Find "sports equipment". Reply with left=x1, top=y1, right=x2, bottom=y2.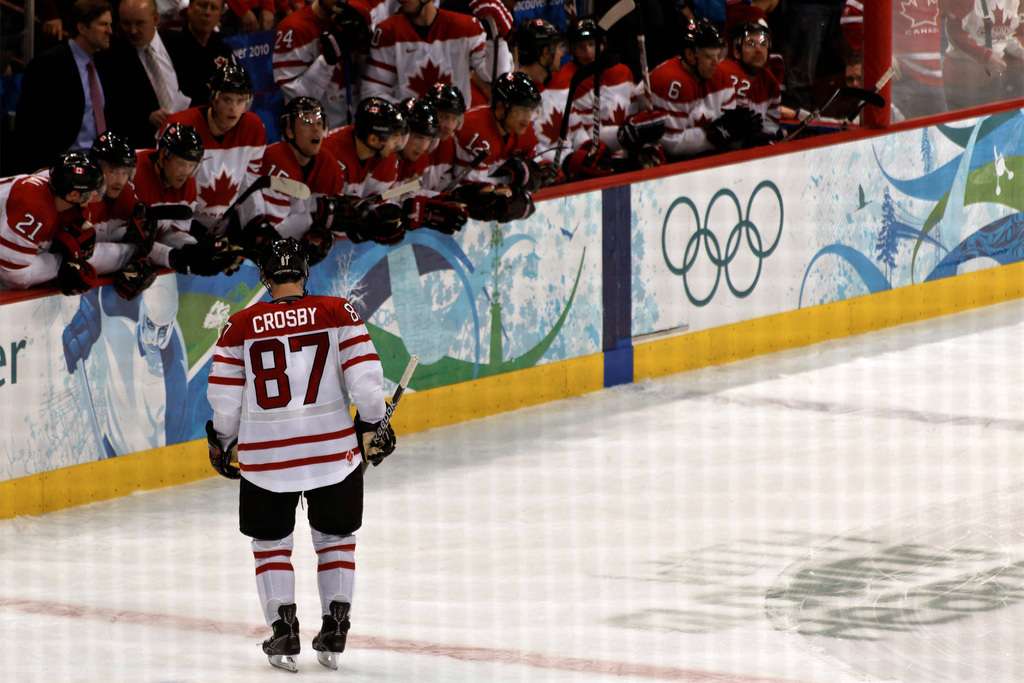
left=441, top=149, right=491, bottom=193.
